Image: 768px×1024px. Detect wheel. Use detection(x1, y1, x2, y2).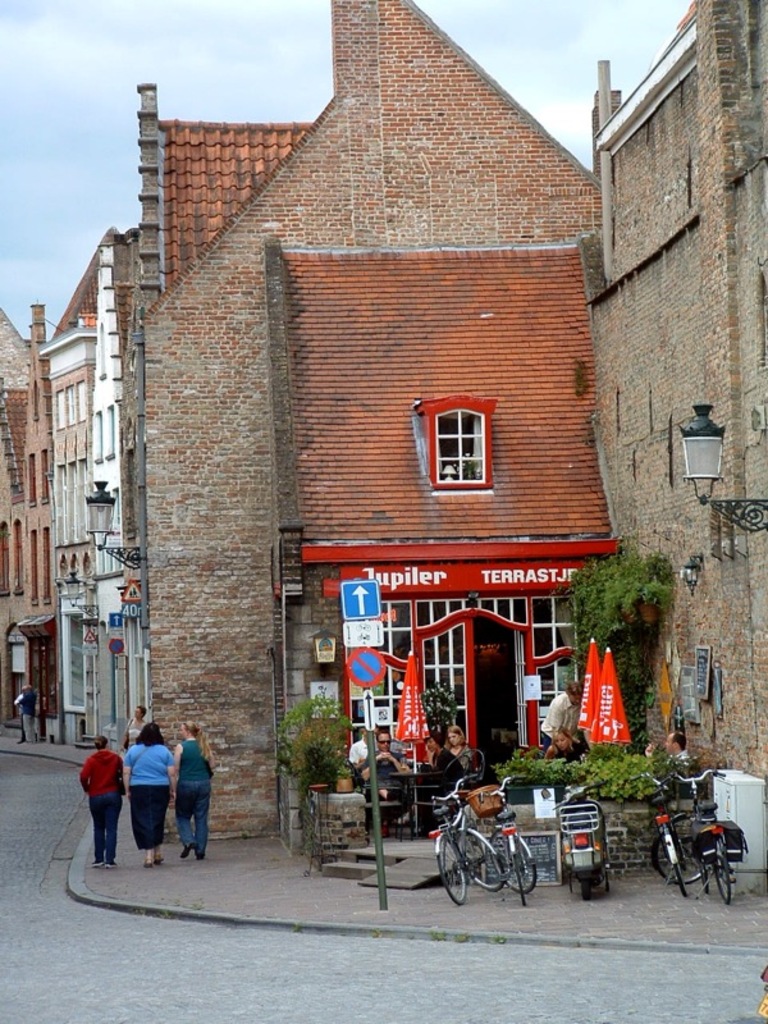
detection(443, 840, 466, 902).
